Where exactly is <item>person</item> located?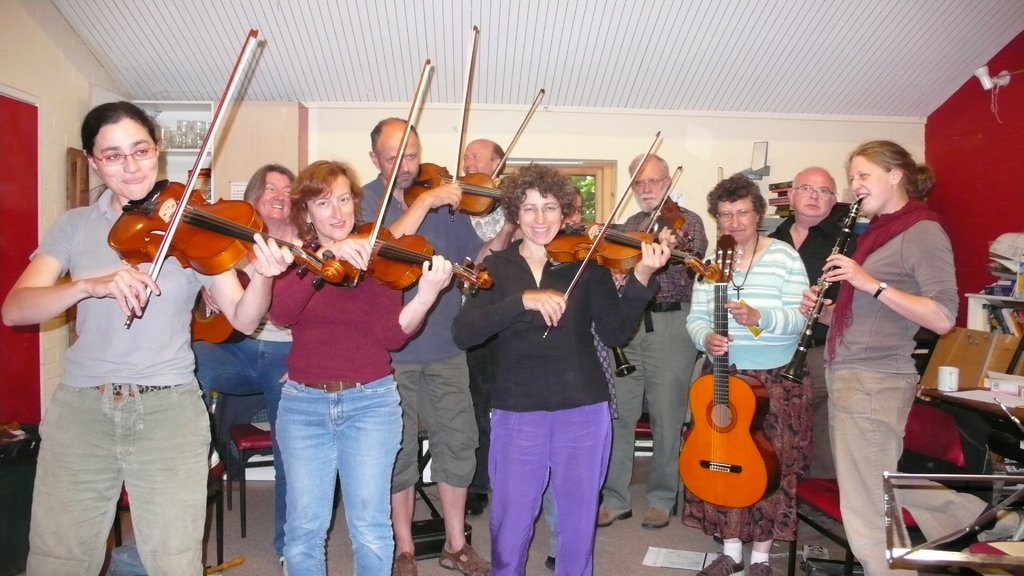
Its bounding box is BBox(681, 172, 815, 575).
